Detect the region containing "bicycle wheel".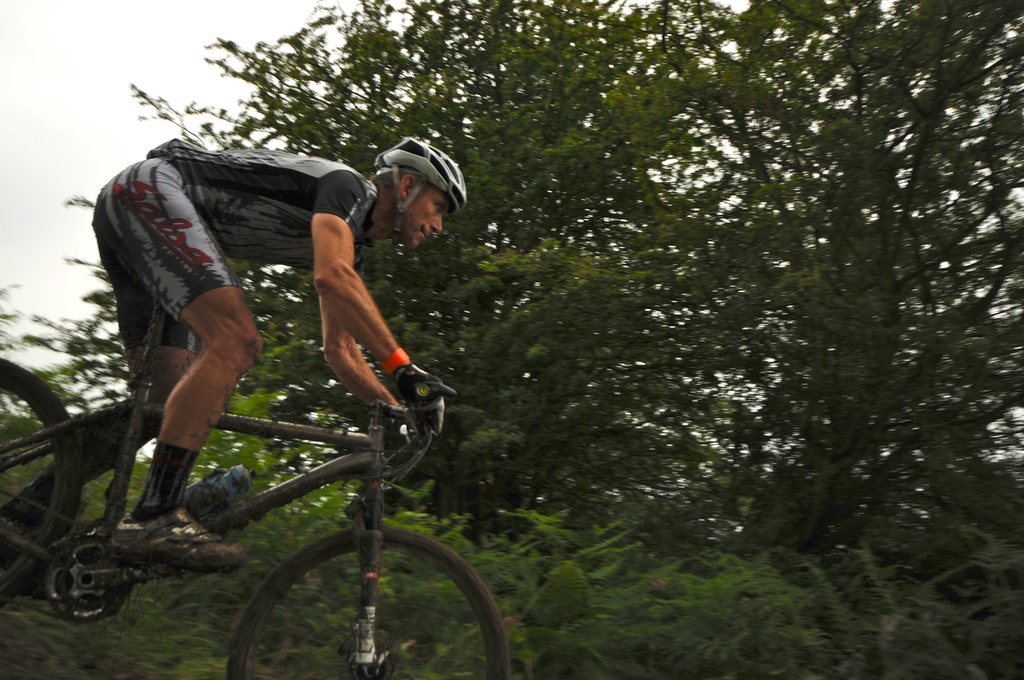
(0,355,81,609).
